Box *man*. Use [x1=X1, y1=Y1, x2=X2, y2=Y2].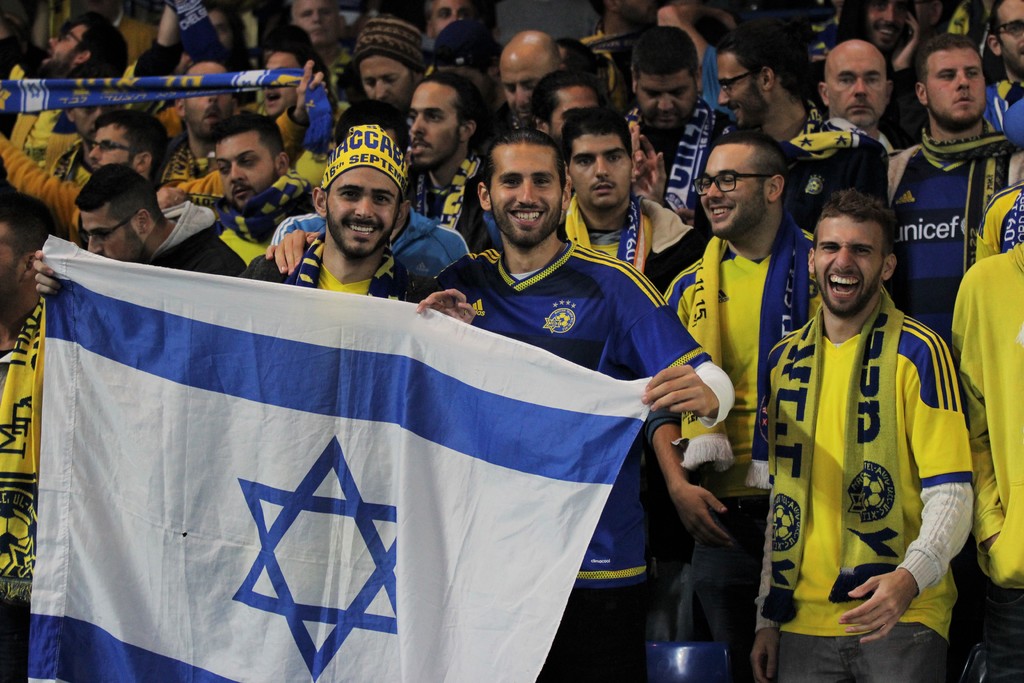
[x1=250, y1=126, x2=456, y2=316].
